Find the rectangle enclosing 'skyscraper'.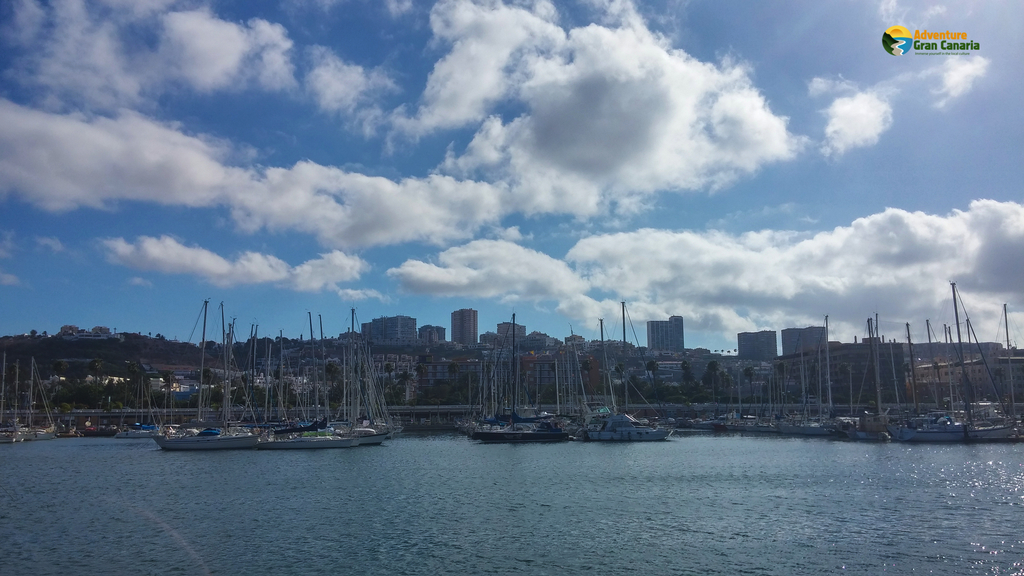
733/330/775/360.
